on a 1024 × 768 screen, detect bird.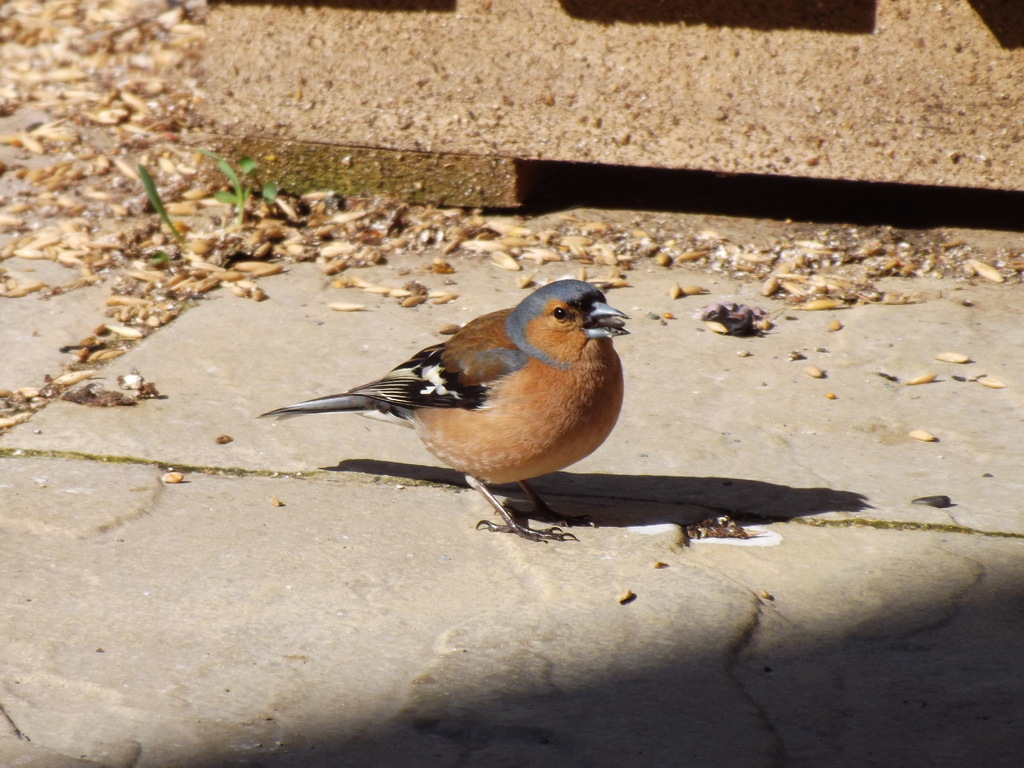
region(278, 277, 625, 547).
